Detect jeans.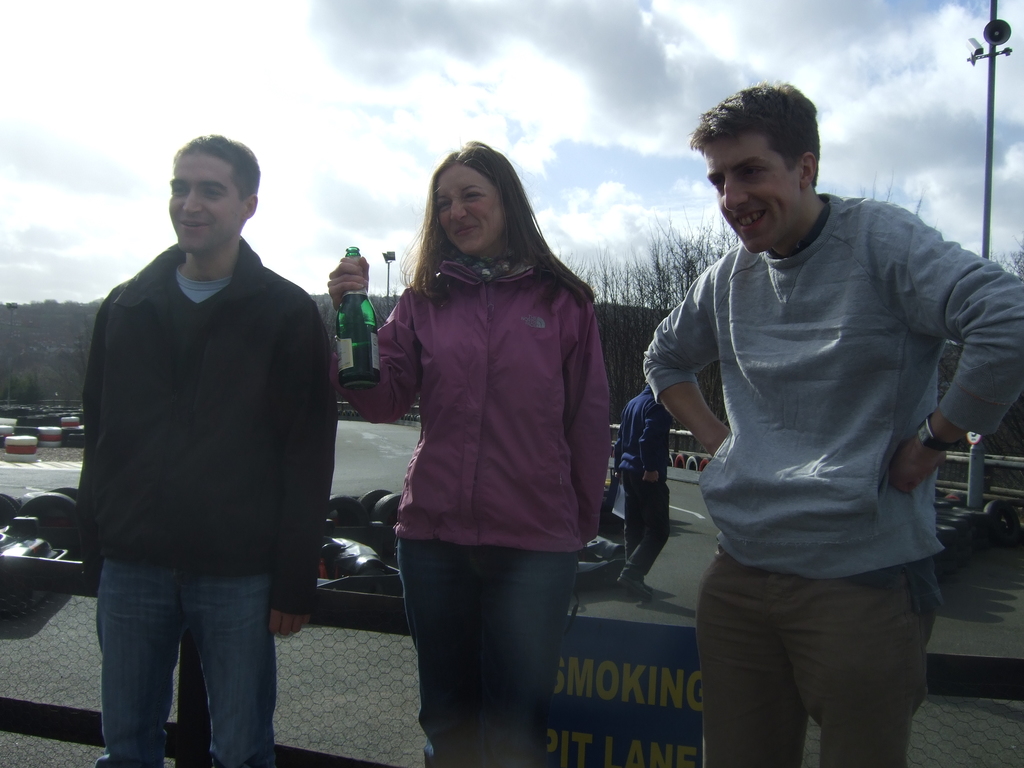
Detected at box(622, 474, 674, 580).
